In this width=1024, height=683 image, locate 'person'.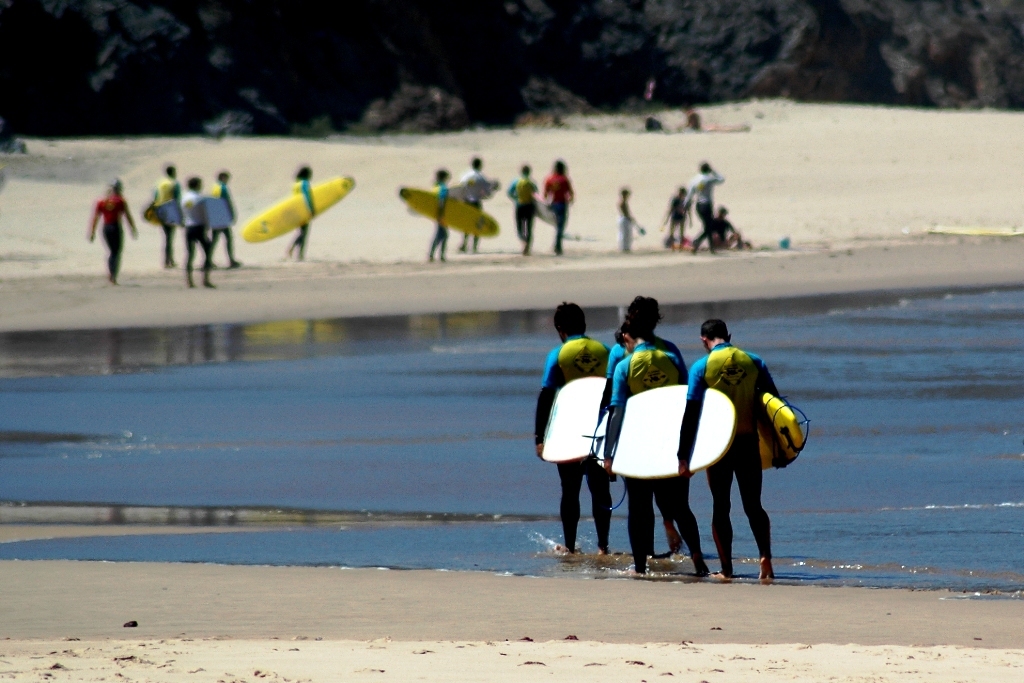
Bounding box: bbox=(587, 295, 700, 574).
